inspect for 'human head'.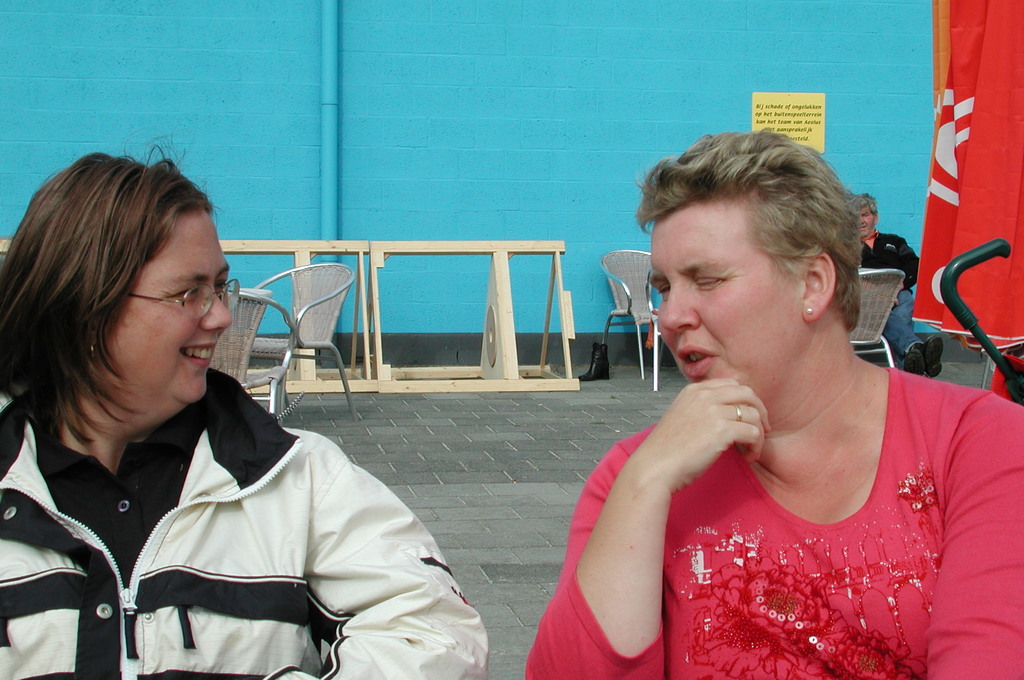
Inspection: (x1=634, y1=127, x2=865, y2=405).
